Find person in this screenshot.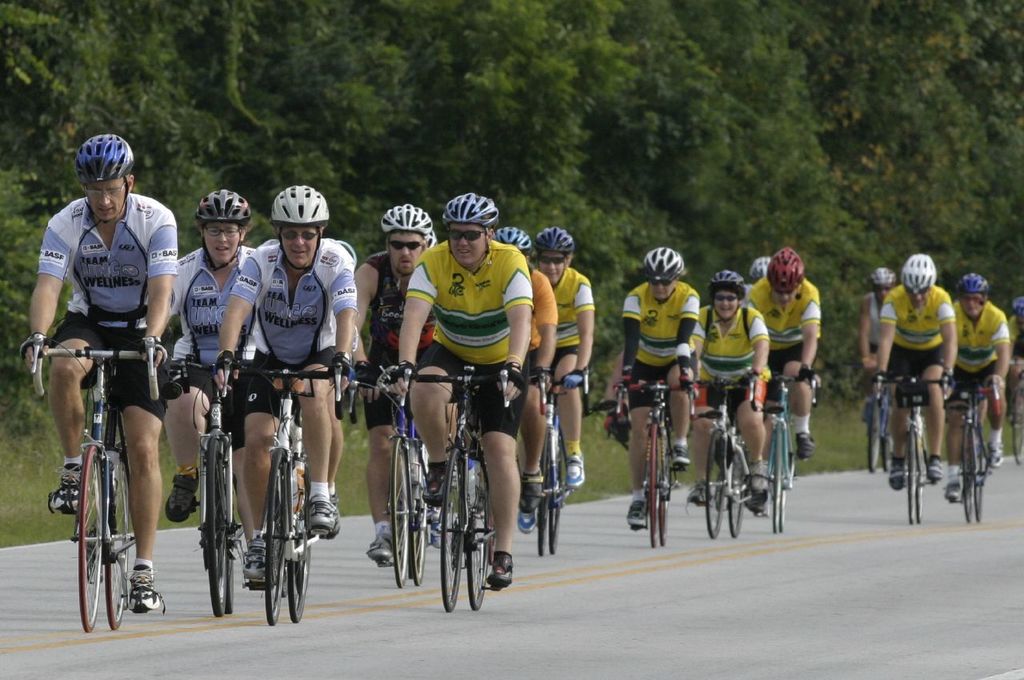
The bounding box for person is left=493, top=225, right=554, bottom=508.
